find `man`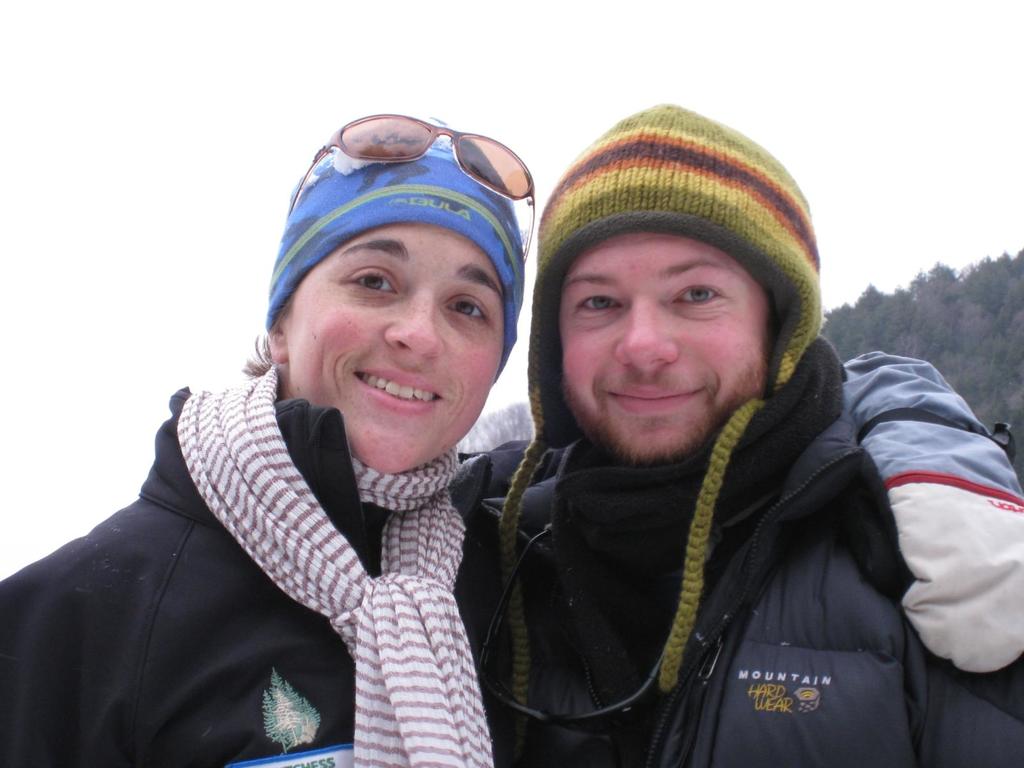
[left=412, top=102, right=1017, bottom=764]
